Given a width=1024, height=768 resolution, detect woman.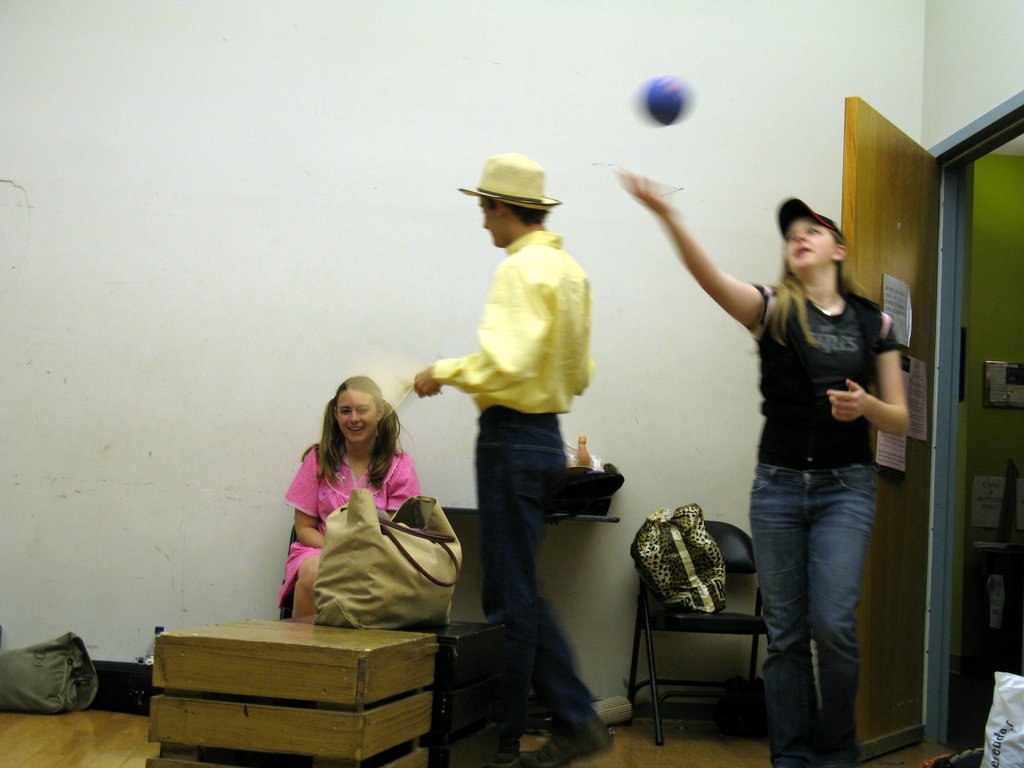
left=612, top=164, right=911, bottom=767.
